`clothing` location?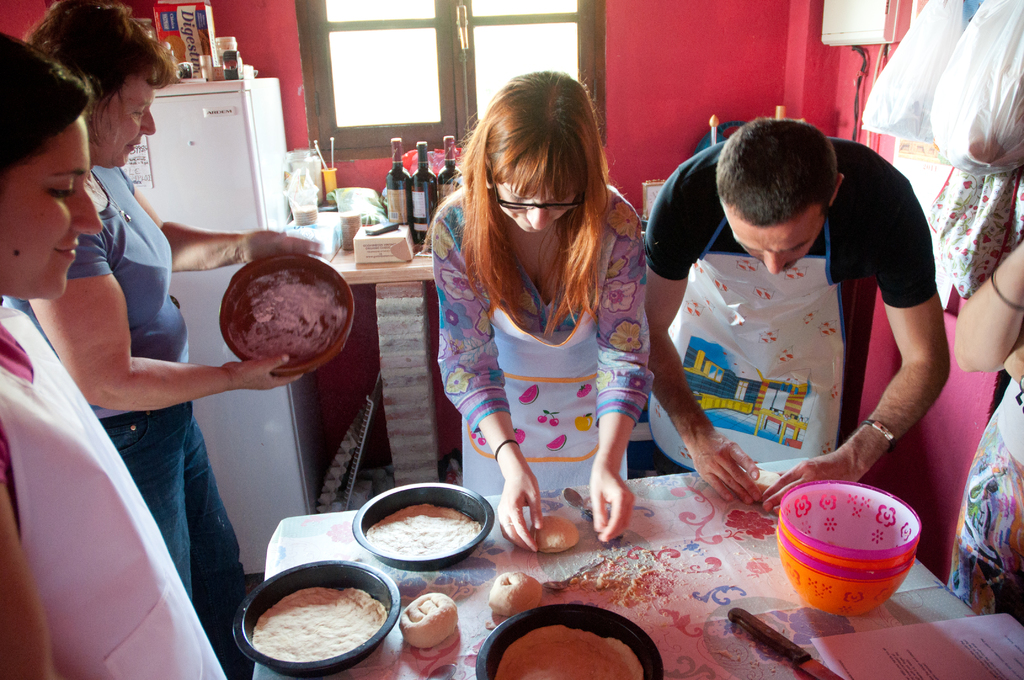
rect(431, 185, 659, 495)
